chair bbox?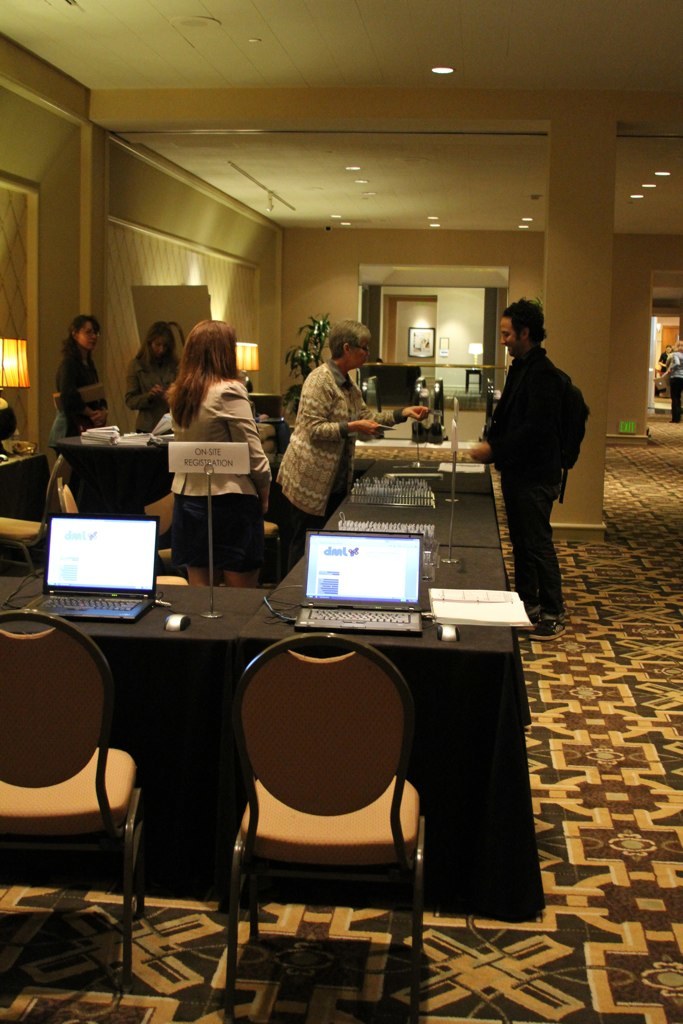
box=[0, 445, 74, 597]
